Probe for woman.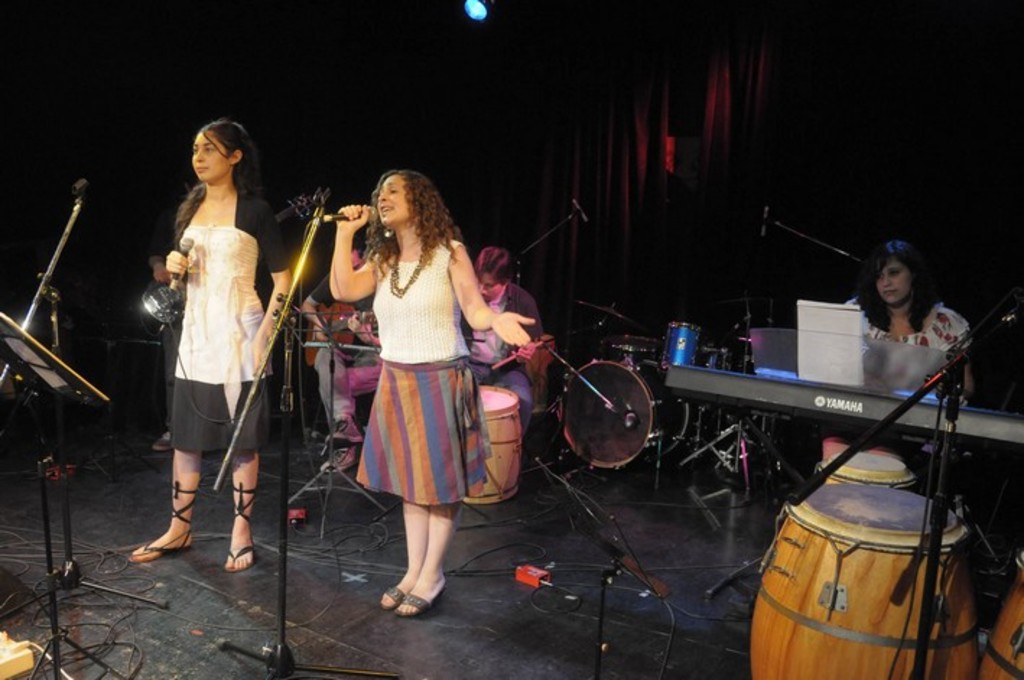
Probe result: bbox(326, 167, 533, 619).
